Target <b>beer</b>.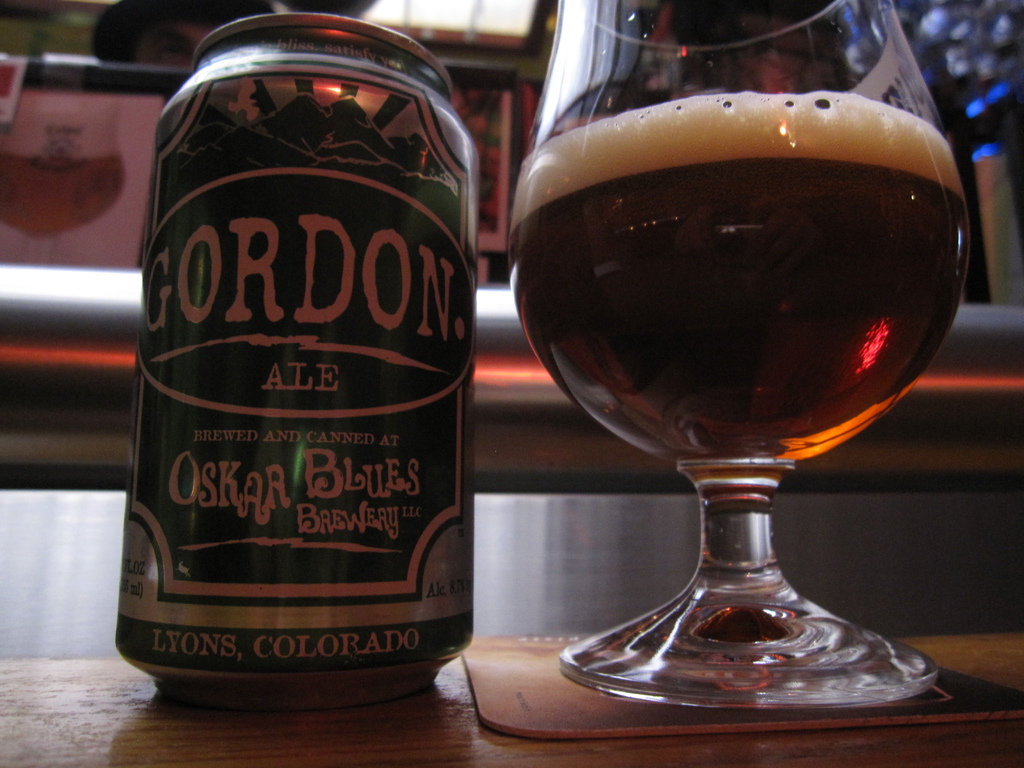
Target region: pyautogui.locateOnScreen(514, 98, 965, 460).
